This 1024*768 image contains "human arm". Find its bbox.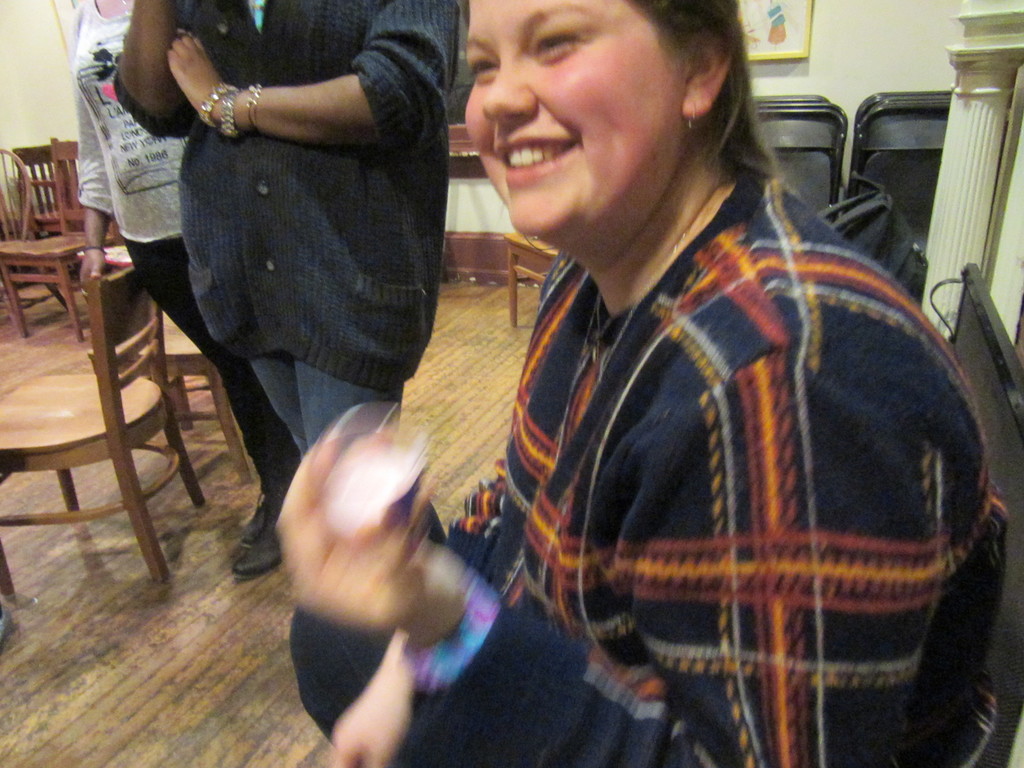
(271, 357, 954, 767).
